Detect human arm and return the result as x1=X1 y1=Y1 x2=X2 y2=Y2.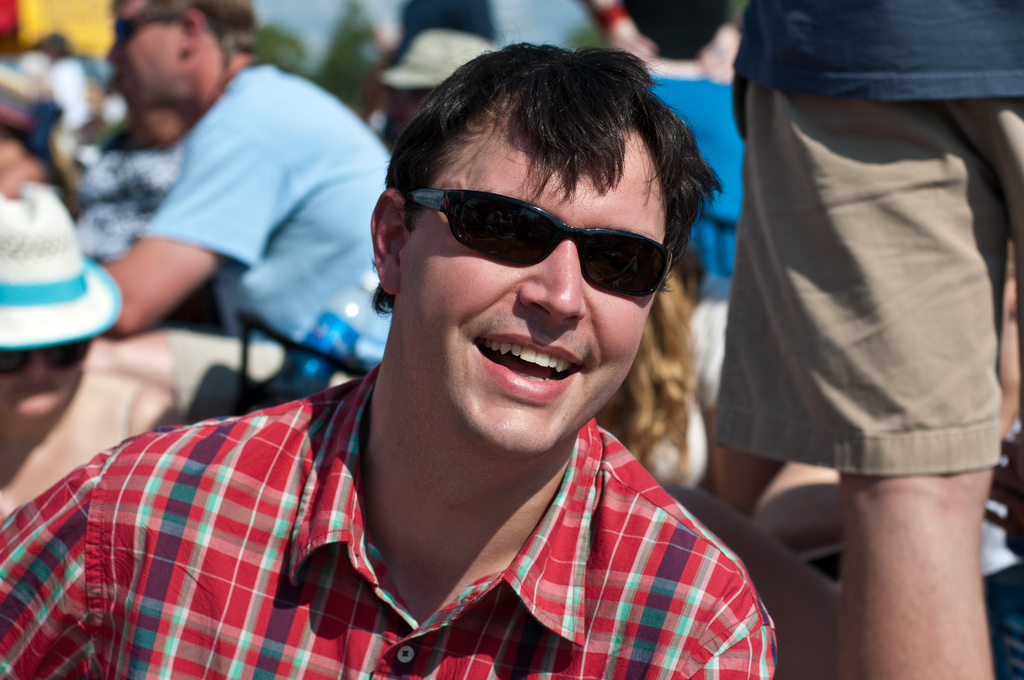
x1=0 y1=417 x2=182 y2=679.
